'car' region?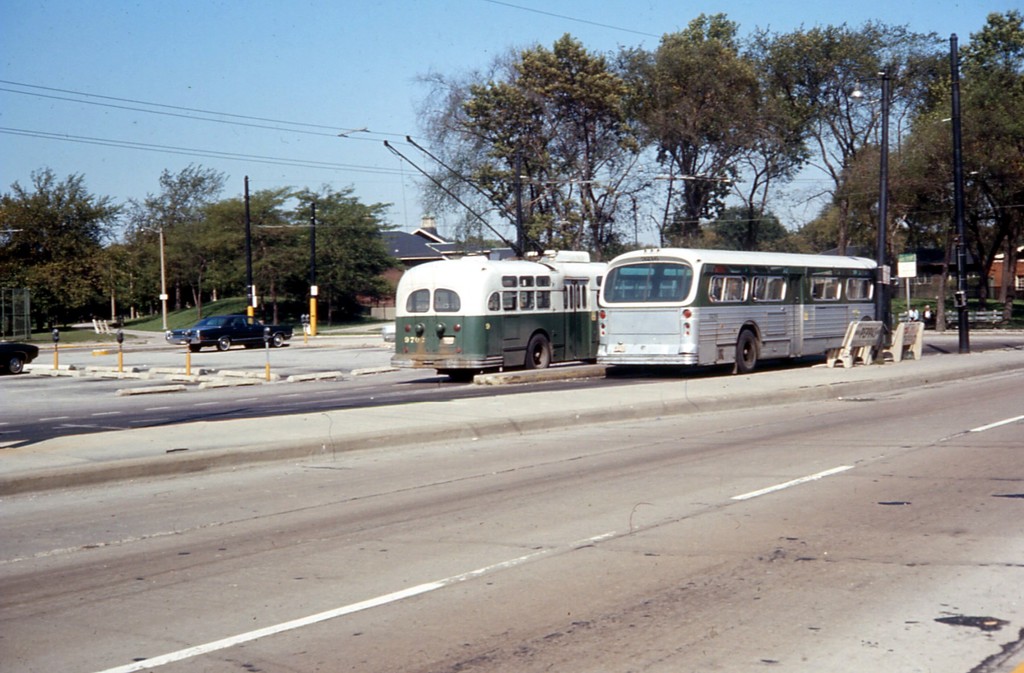
0 340 39 374
